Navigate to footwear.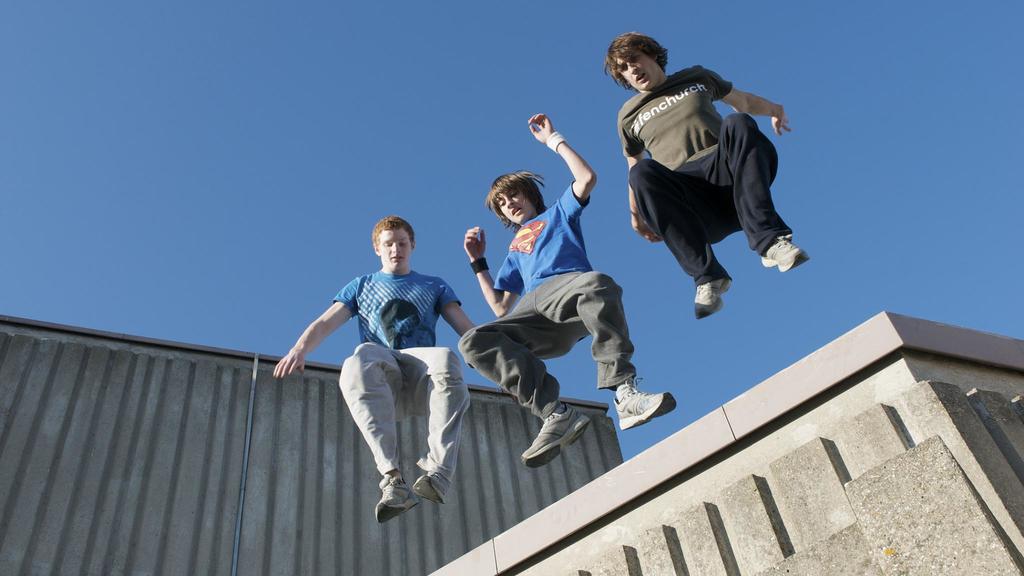
Navigation target: {"left": 608, "top": 371, "right": 670, "bottom": 436}.
